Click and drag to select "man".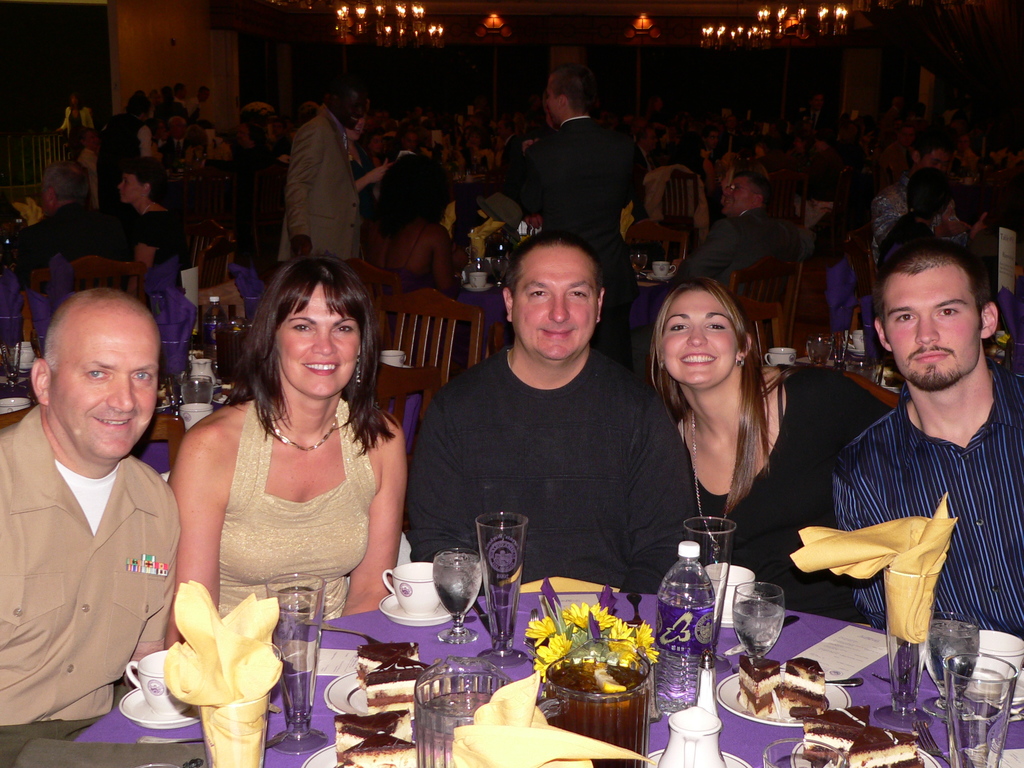
Selection: bbox(78, 124, 98, 205).
